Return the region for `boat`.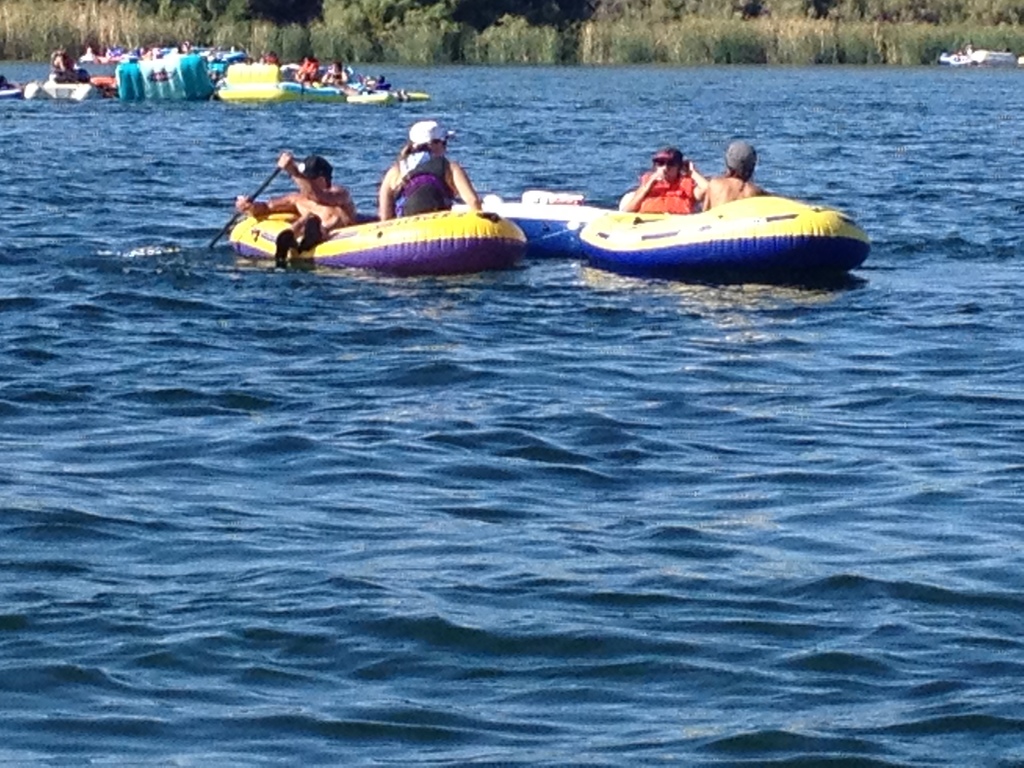
BBox(211, 53, 428, 108).
